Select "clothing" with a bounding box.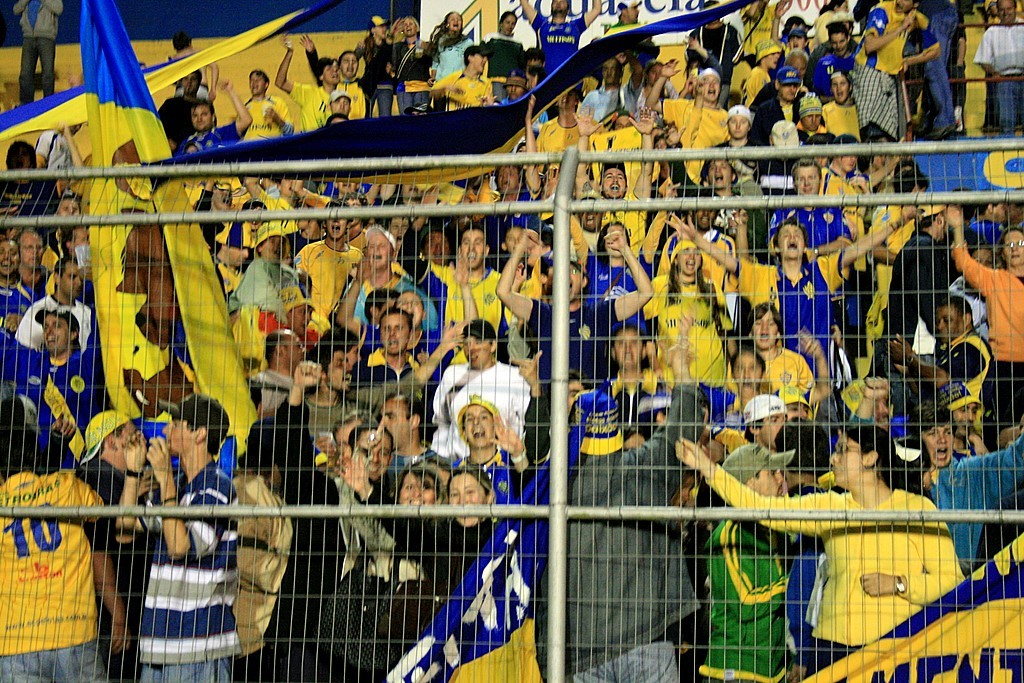
235 96 294 142.
